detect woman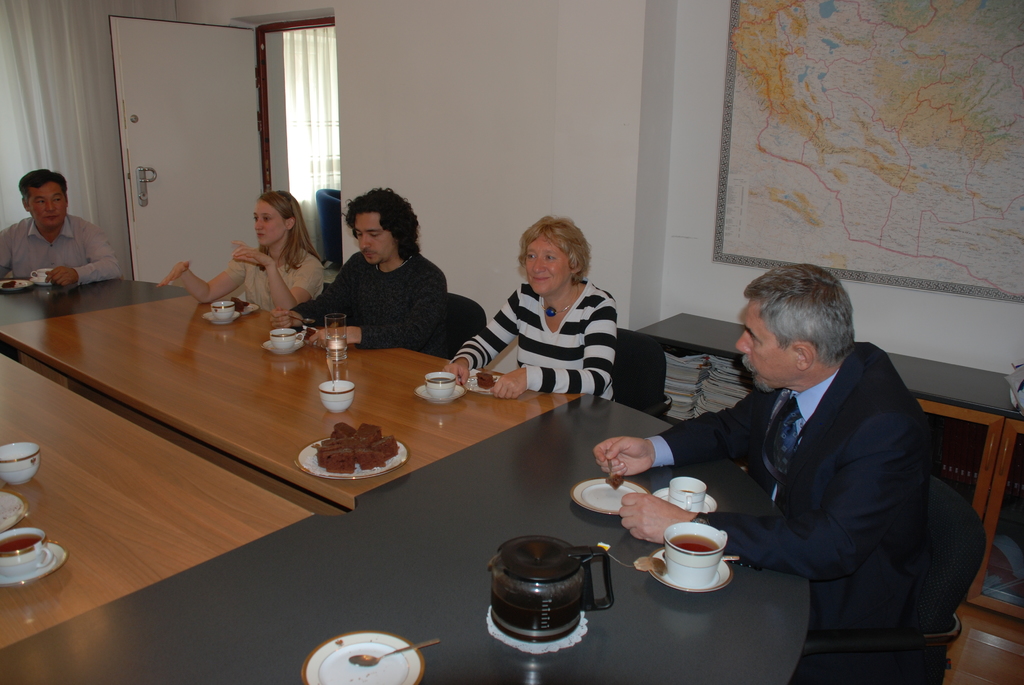
crop(442, 213, 616, 397)
